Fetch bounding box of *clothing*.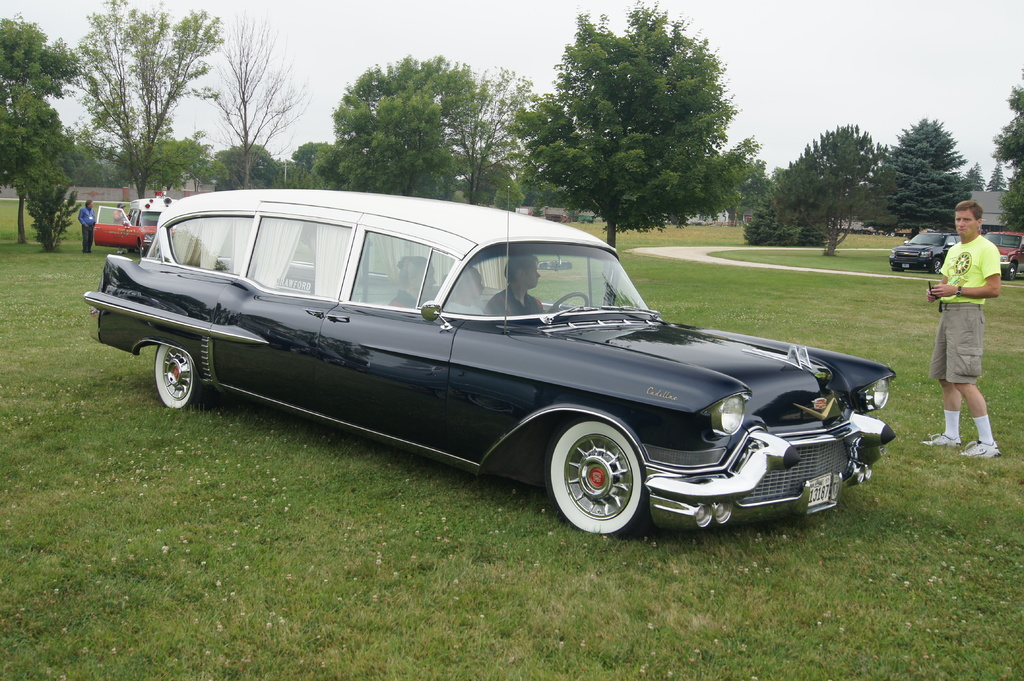
Bbox: 79, 203, 95, 249.
